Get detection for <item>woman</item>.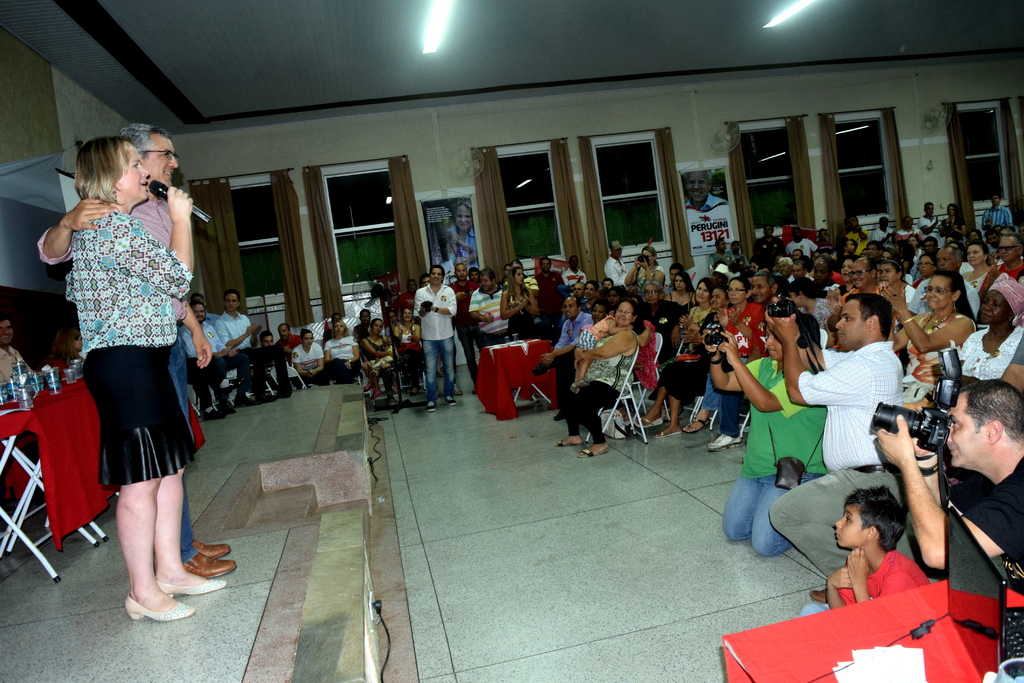
Detection: {"left": 686, "top": 277, "right": 716, "bottom": 323}.
